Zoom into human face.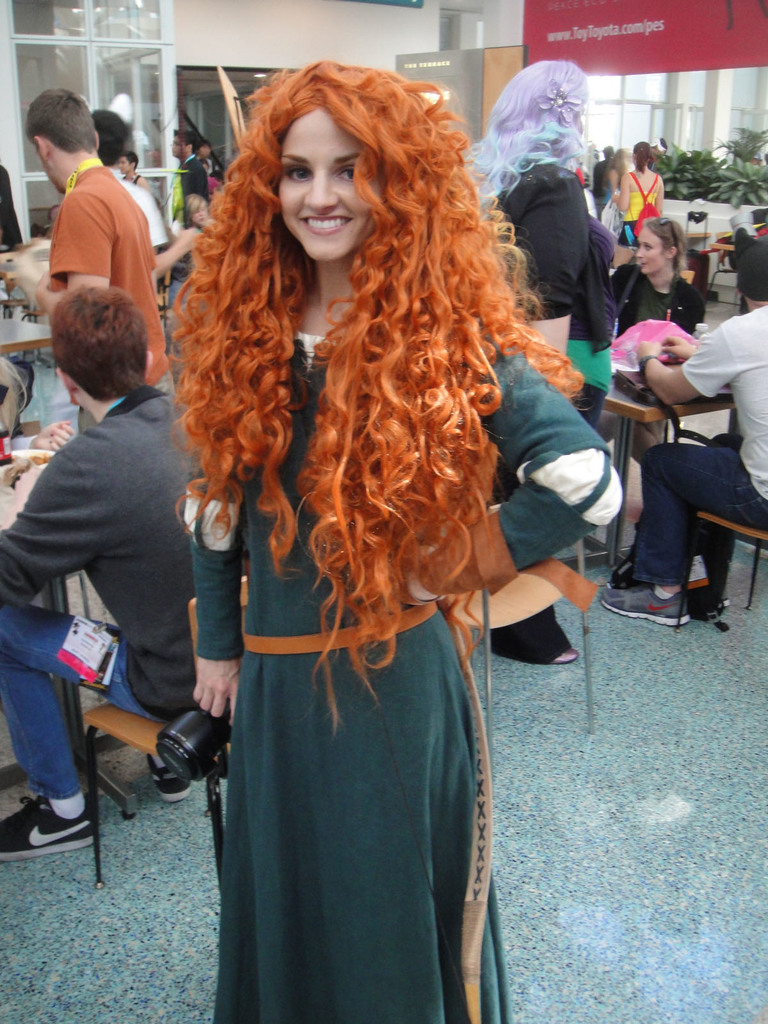
Zoom target: select_region(266, 109, 371, 258).
